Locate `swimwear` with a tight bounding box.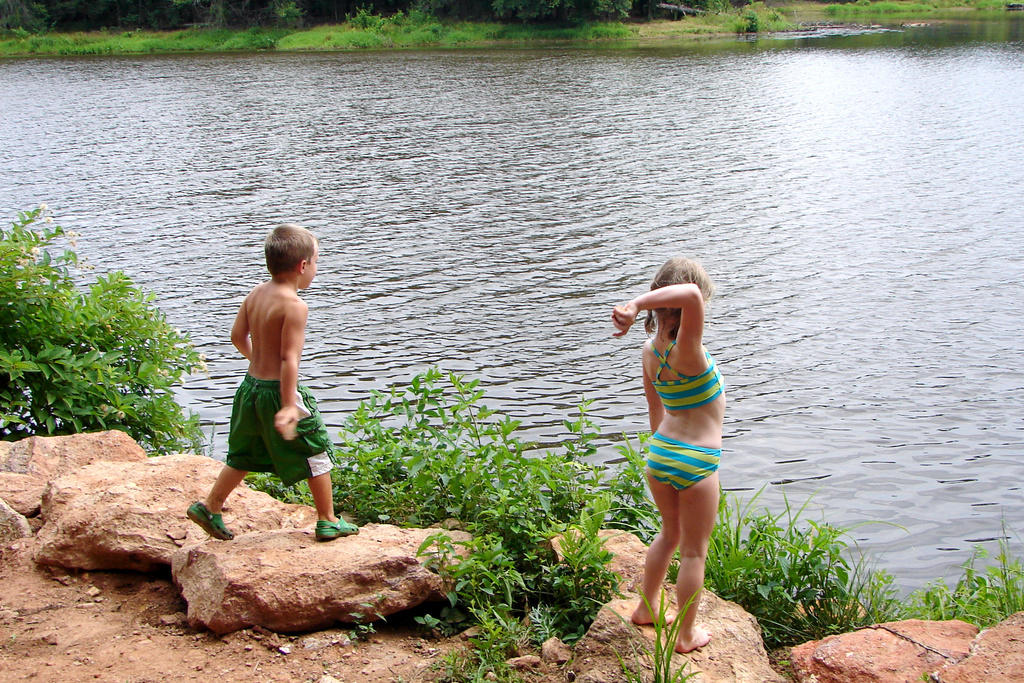
bbox=[648, 336, 728, 410].
